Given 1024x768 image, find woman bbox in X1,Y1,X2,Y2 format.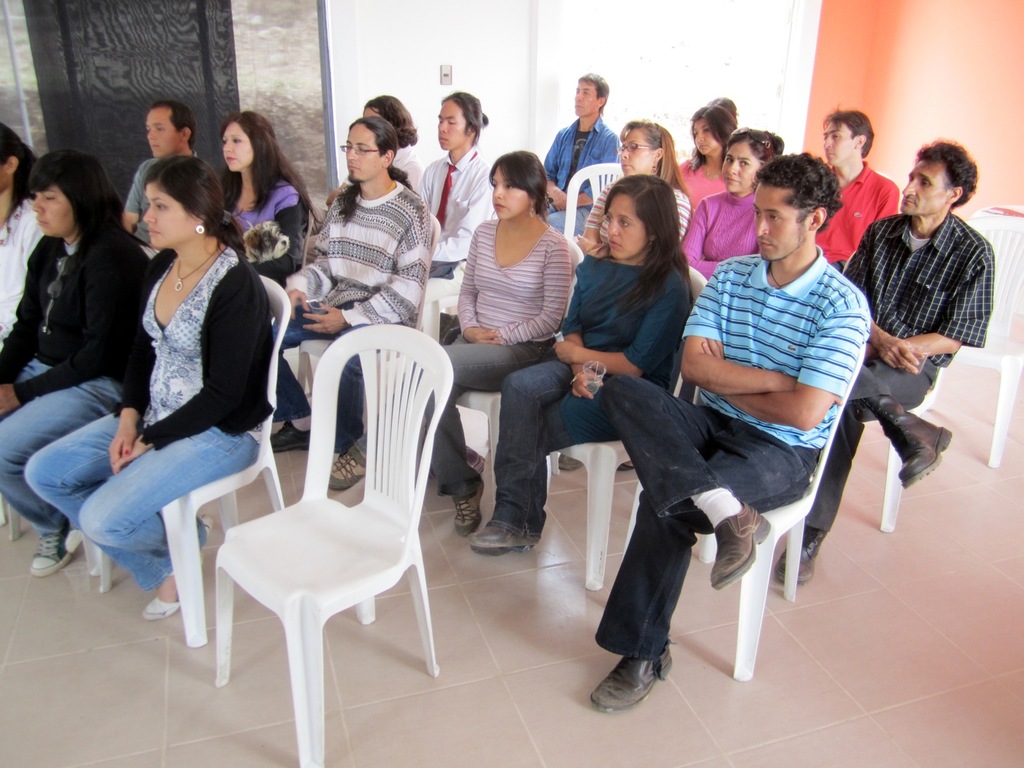
211,108,313,291.
